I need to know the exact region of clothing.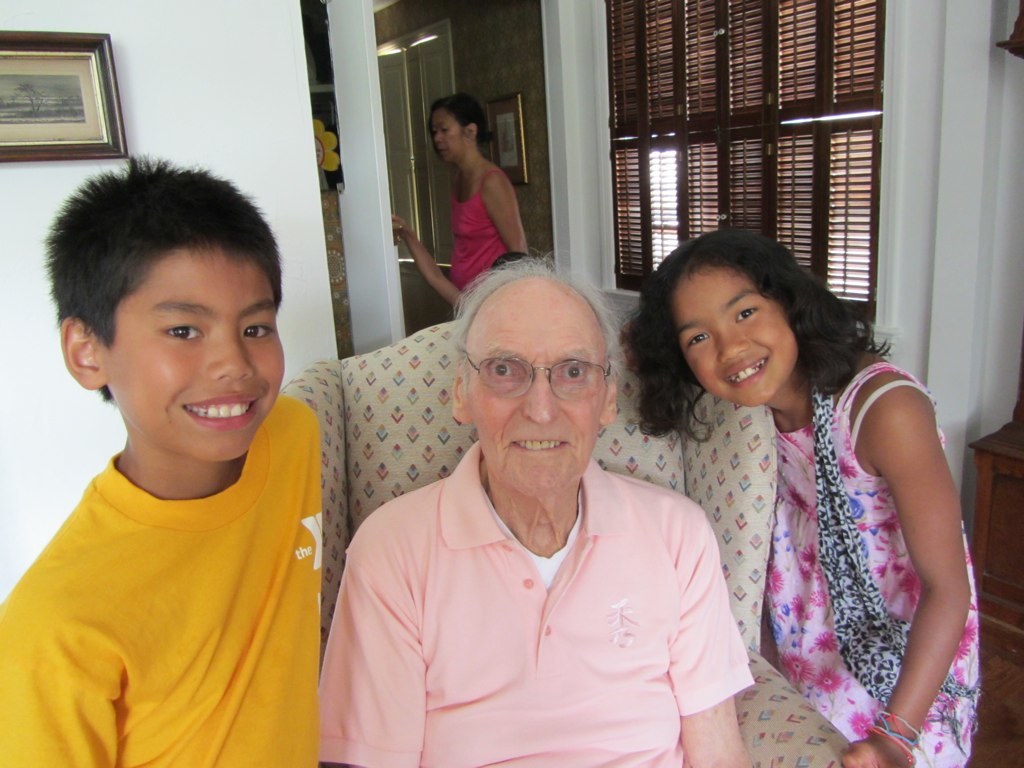
Region: rect(321, 441, 752, 767).
